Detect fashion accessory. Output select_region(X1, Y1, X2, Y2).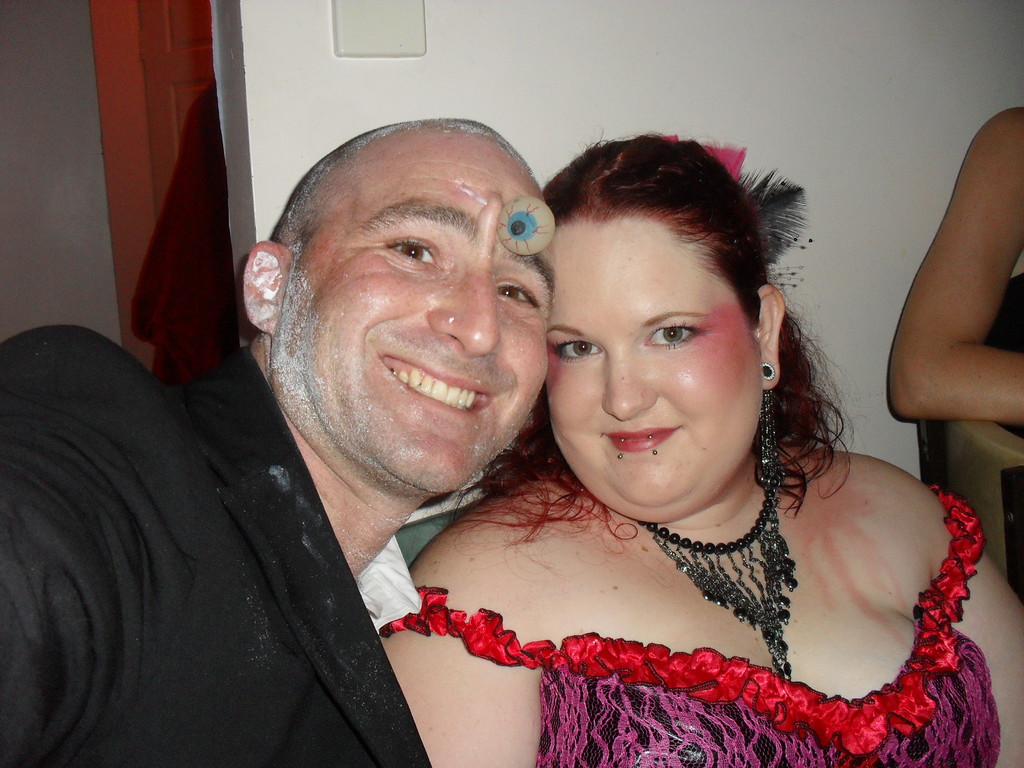
select_region(612, 435, 629, 466).
